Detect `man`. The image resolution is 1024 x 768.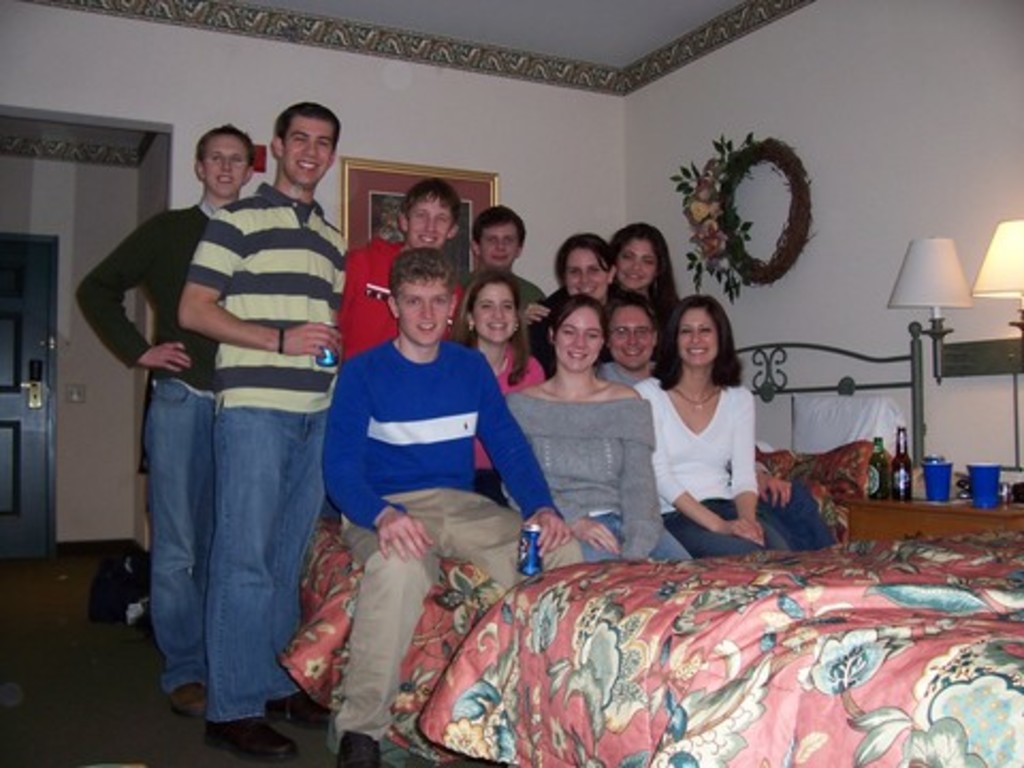
locate(606, 292, 836, 542).
